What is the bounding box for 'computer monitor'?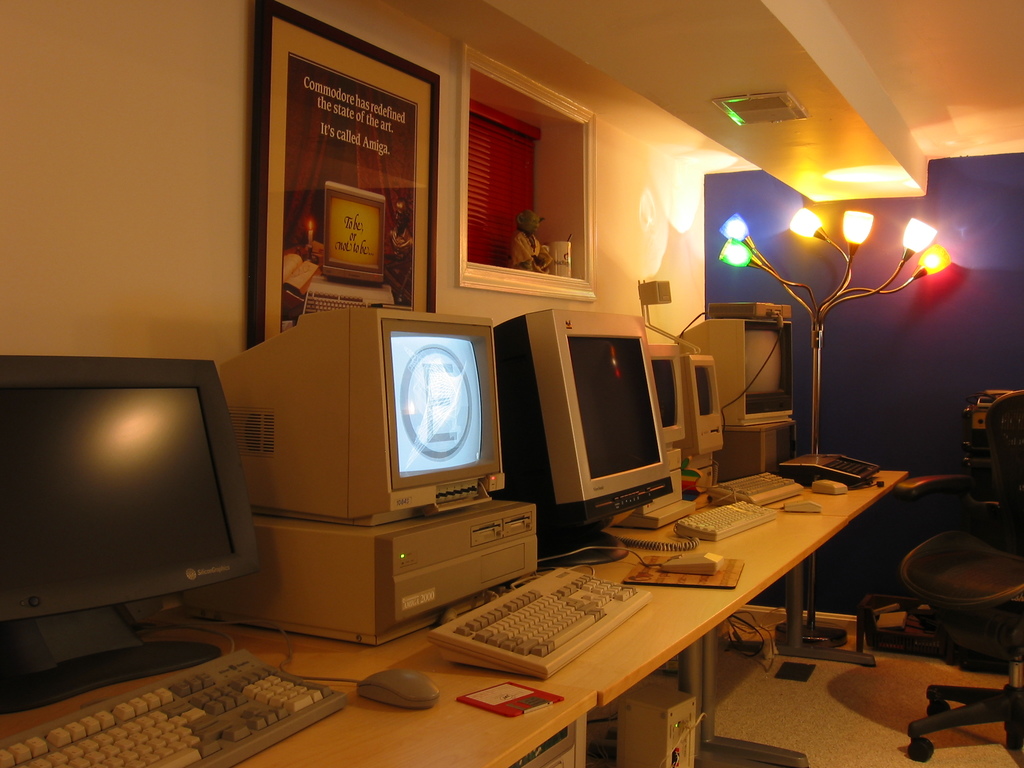
bbox=(644, 339, 689, 440).
